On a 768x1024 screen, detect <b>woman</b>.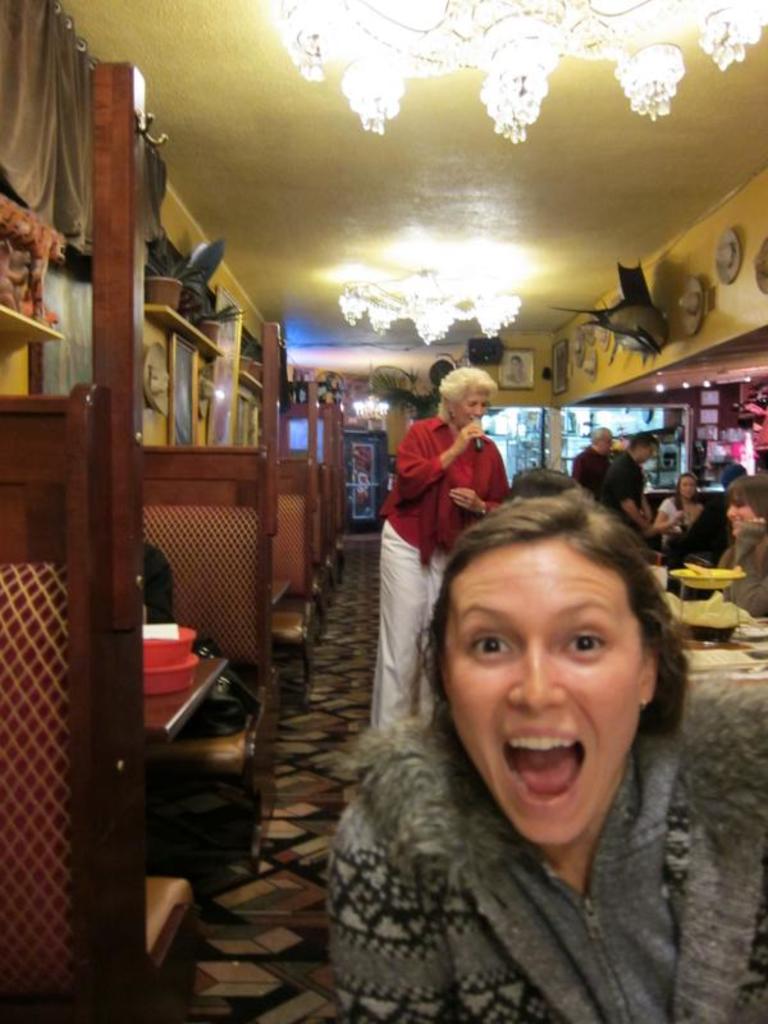
(369,370,511,730).
